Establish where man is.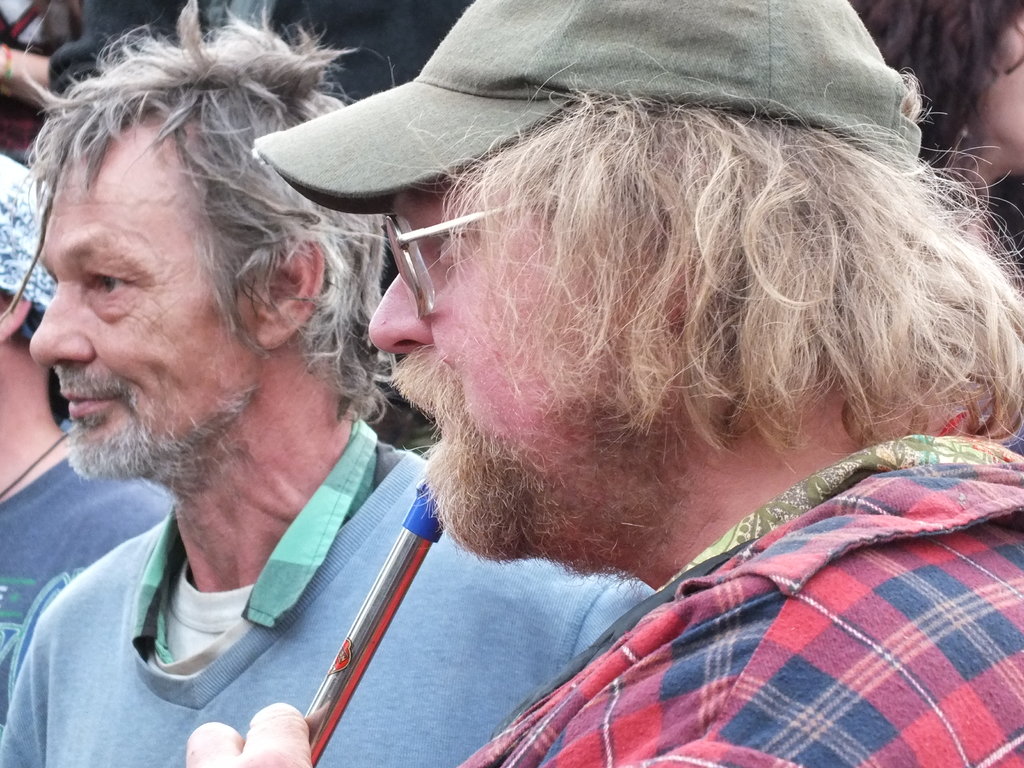
Established at box(0, 0, 652, 767).
